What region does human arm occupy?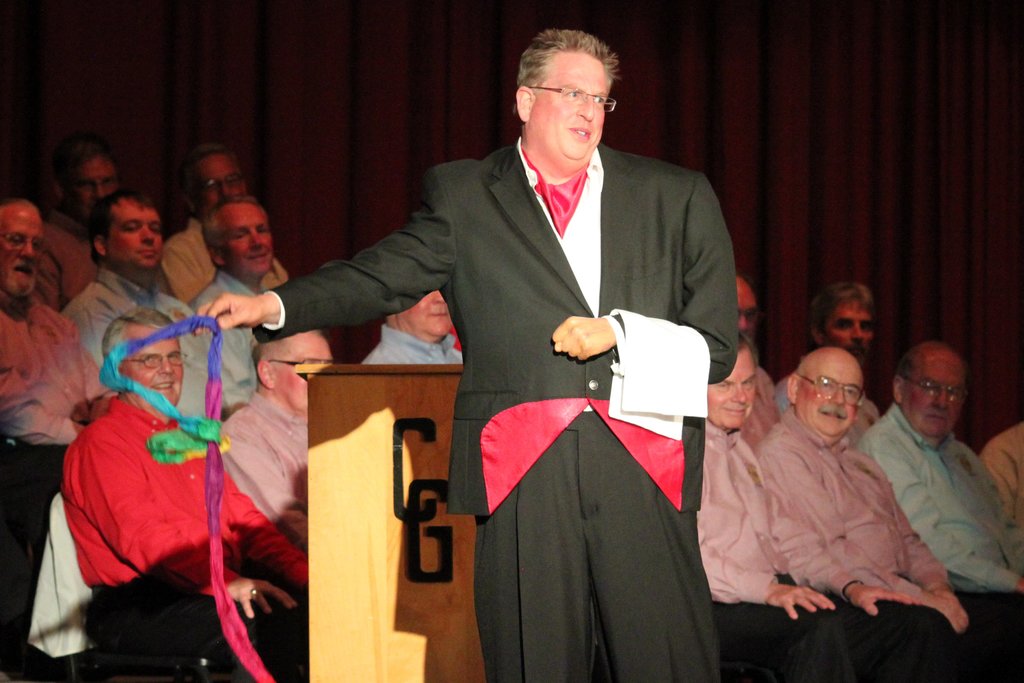
<region>225, 470, 309, 593</region>.
